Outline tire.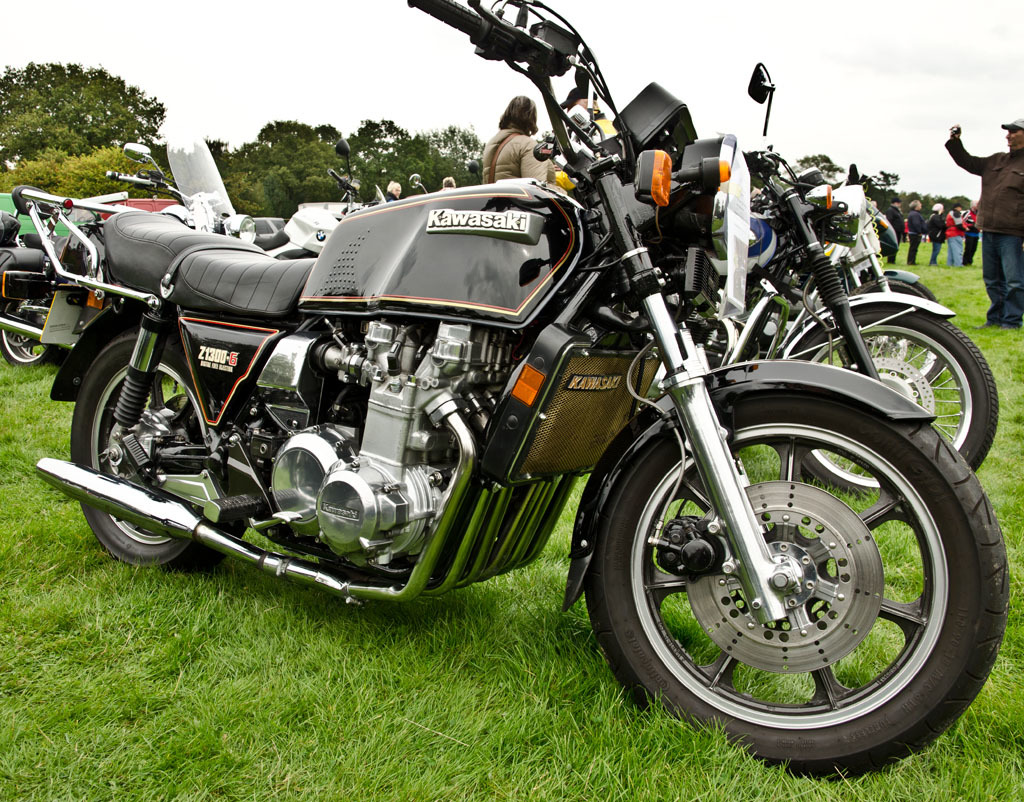
Outline: region(0, 282, 71, 363).
